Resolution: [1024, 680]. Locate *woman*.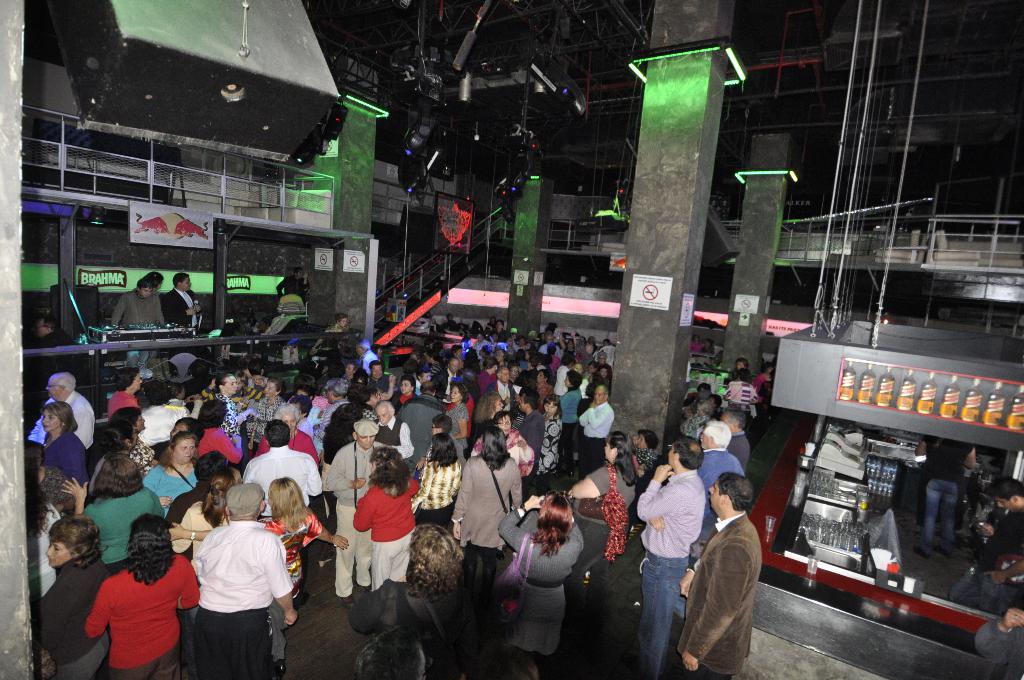
<box>387,374,417,413</box>.
